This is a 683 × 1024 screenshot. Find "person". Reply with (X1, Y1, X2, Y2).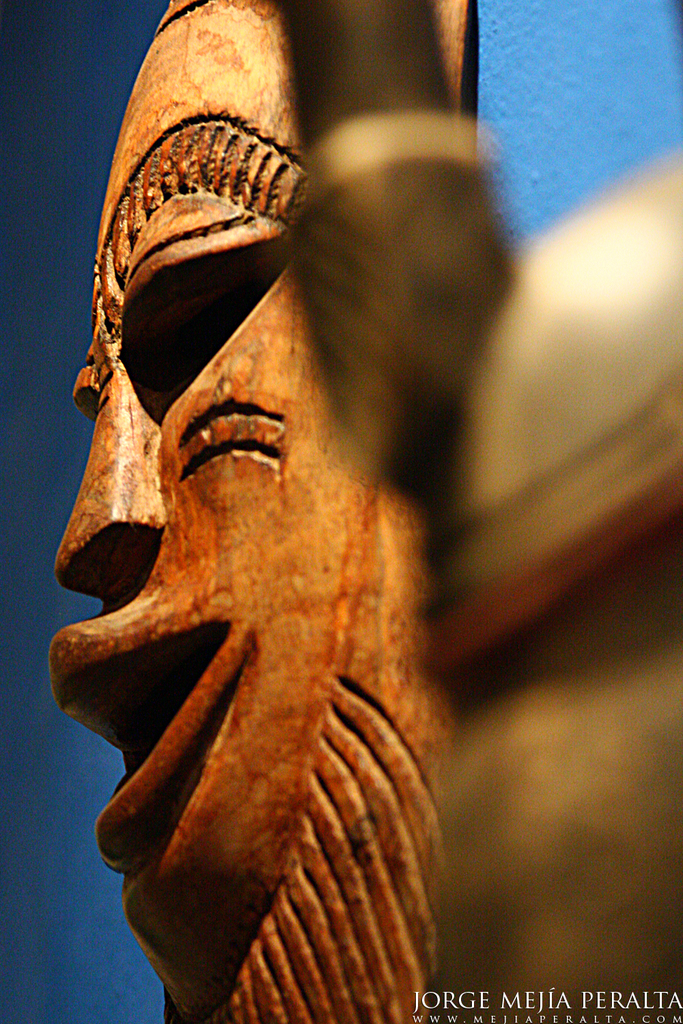
(36, 0, 454, 1023).
